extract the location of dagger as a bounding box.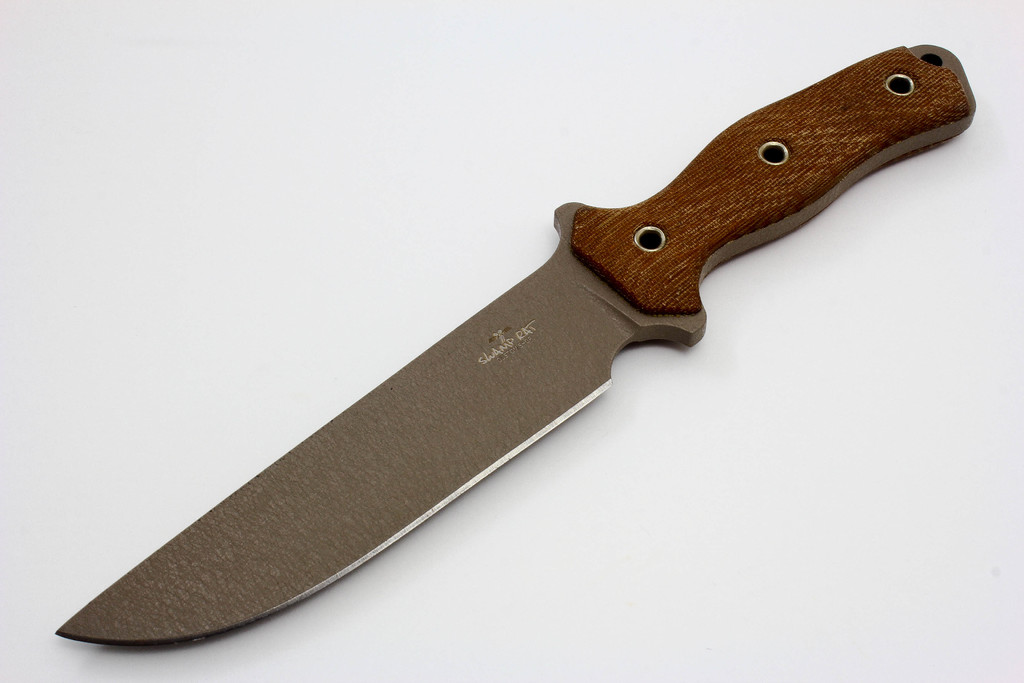
(56,44,979,642).
